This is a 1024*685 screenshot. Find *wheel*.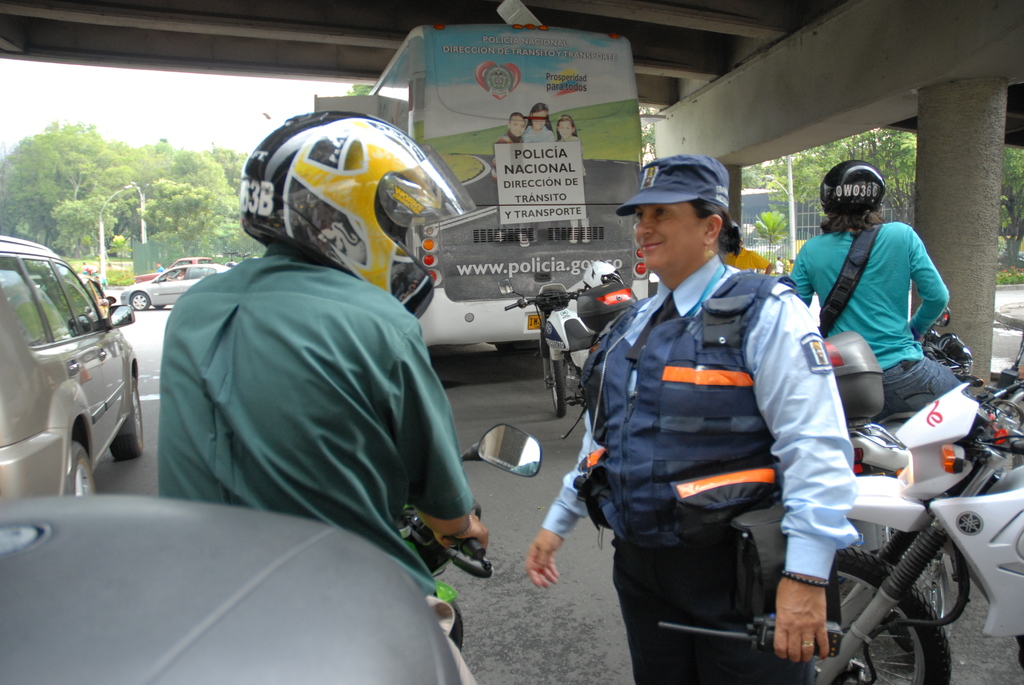
Bounding box: BBox(803, 537, 952, 684).
